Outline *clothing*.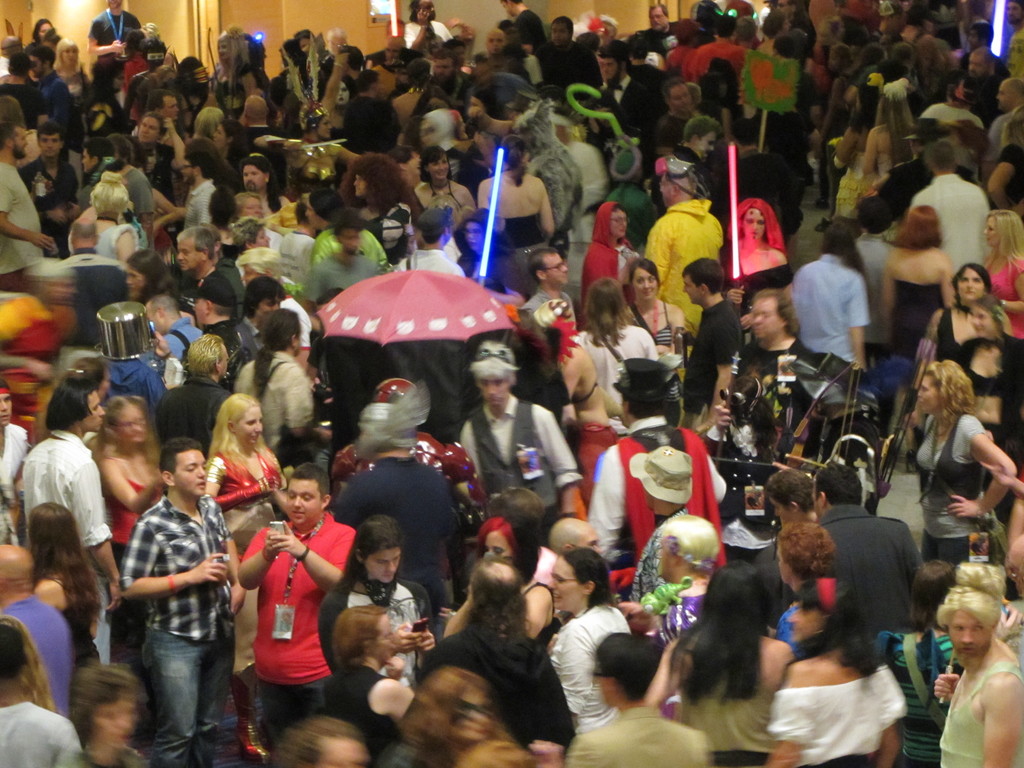
Outline: region(915, 416, 997, 565).
